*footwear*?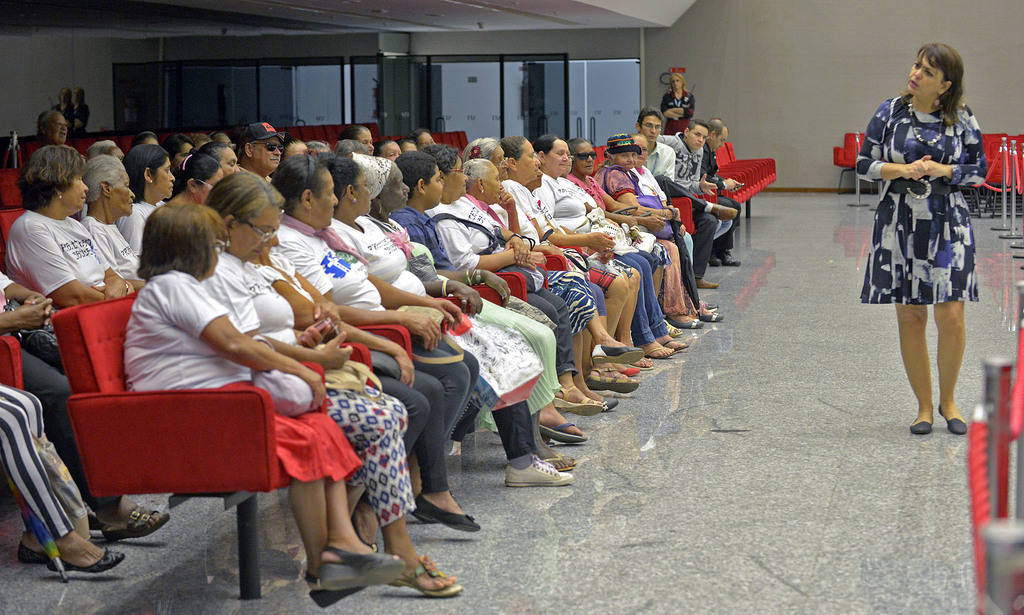
{"x1": 90, "y1": 502, "x2": 173, "y2": 545}
